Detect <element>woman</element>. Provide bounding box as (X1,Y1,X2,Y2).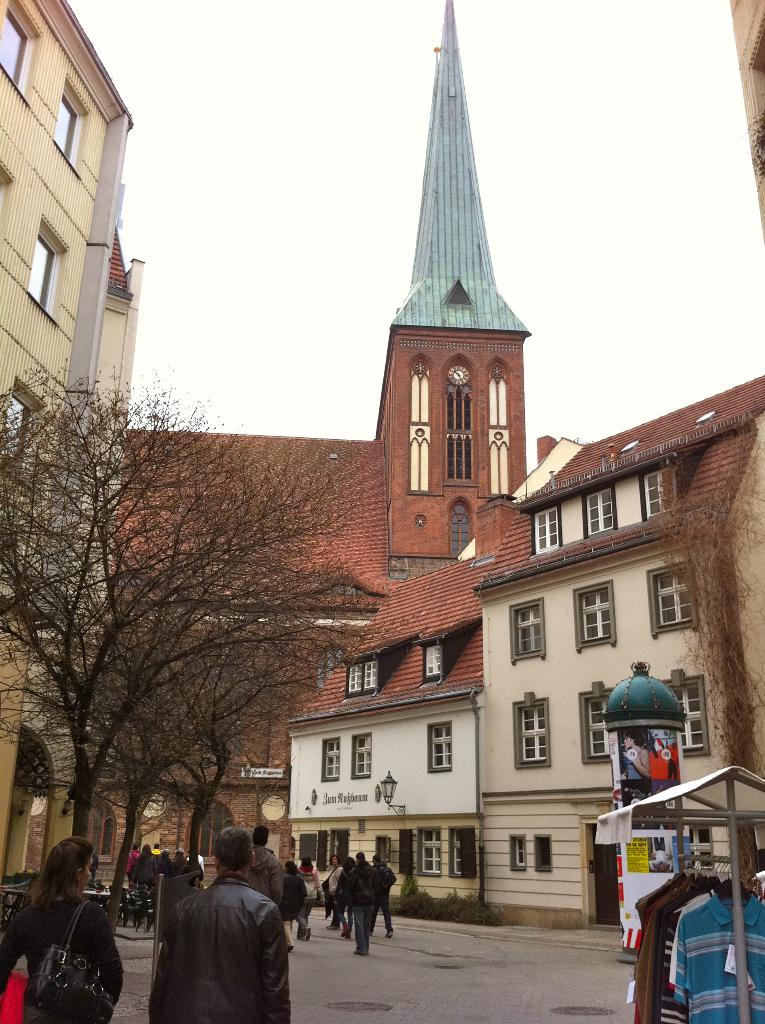
(131,845,152,886).
